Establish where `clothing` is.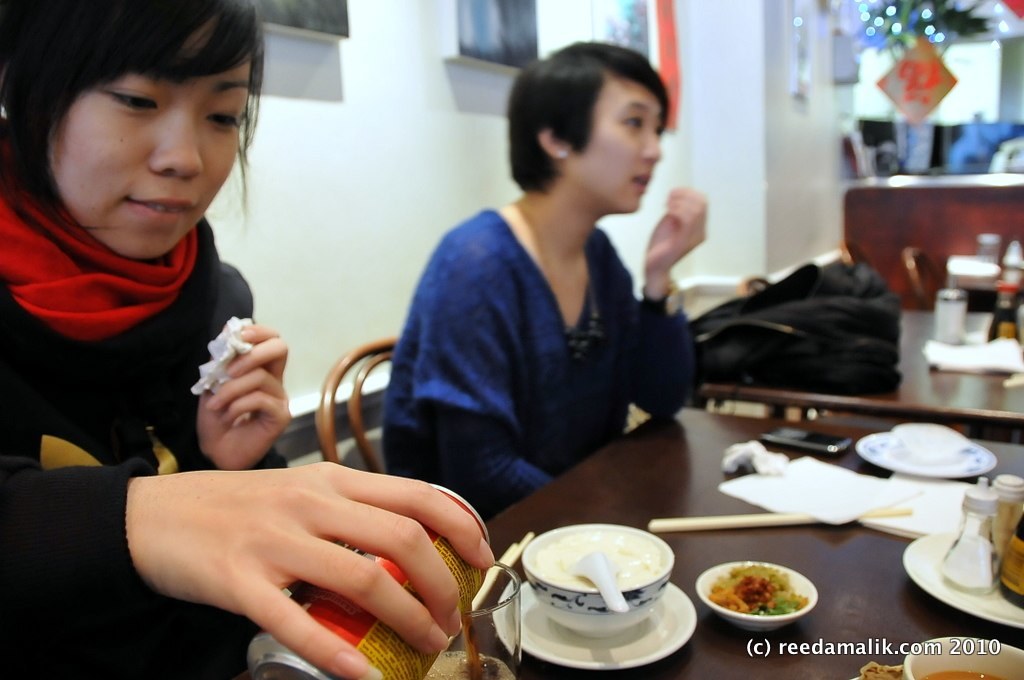
Established at (left=366, top=153, right=714, bottom=532).
